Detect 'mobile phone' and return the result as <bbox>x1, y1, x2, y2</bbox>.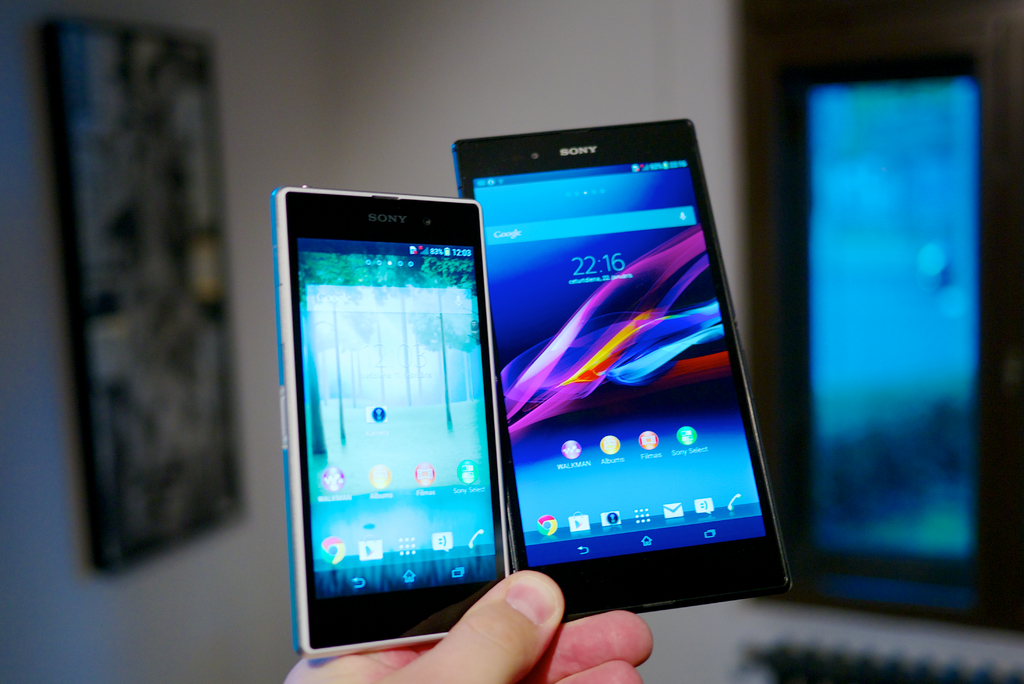
<bbox>463, 131, 785, 608</bbox>.
